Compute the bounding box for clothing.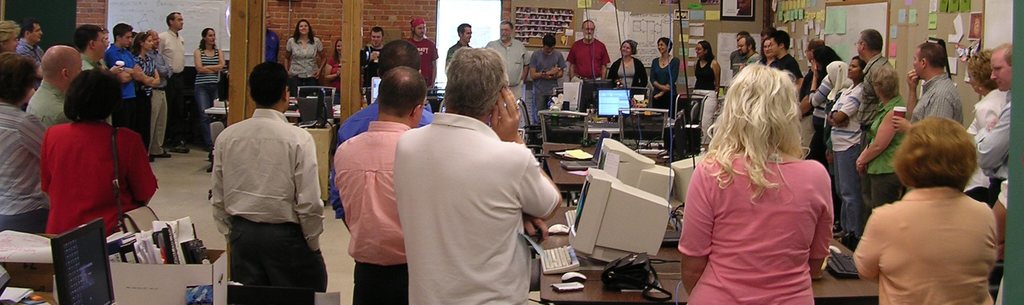
(left=414, top=40, right=436, bottom=83).
